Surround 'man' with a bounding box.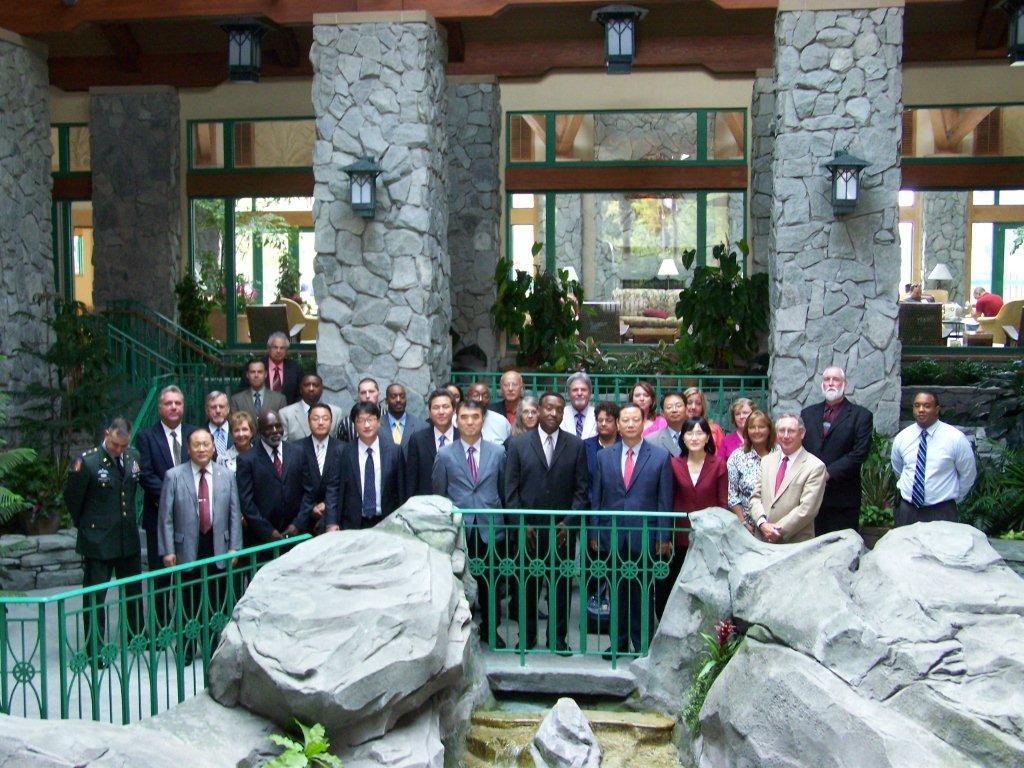
[x1=590, y1=404, x2=676, y2=658].
